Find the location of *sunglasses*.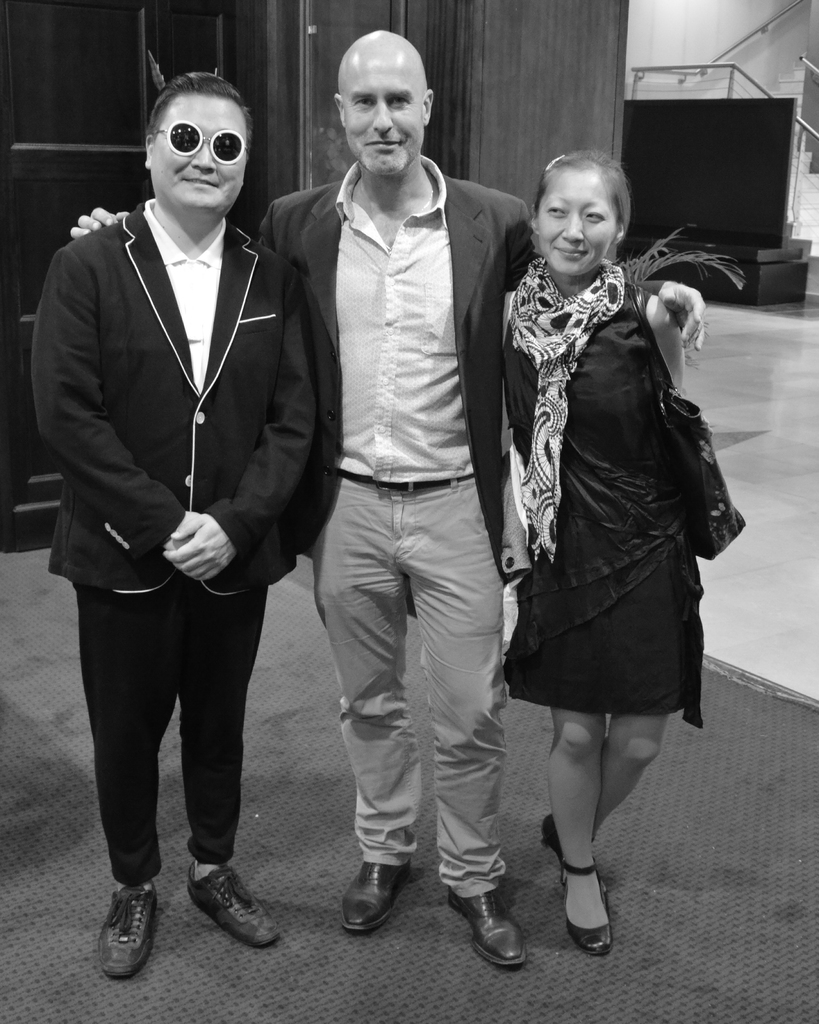
Location: bbox(157, 123, 251, 163).
